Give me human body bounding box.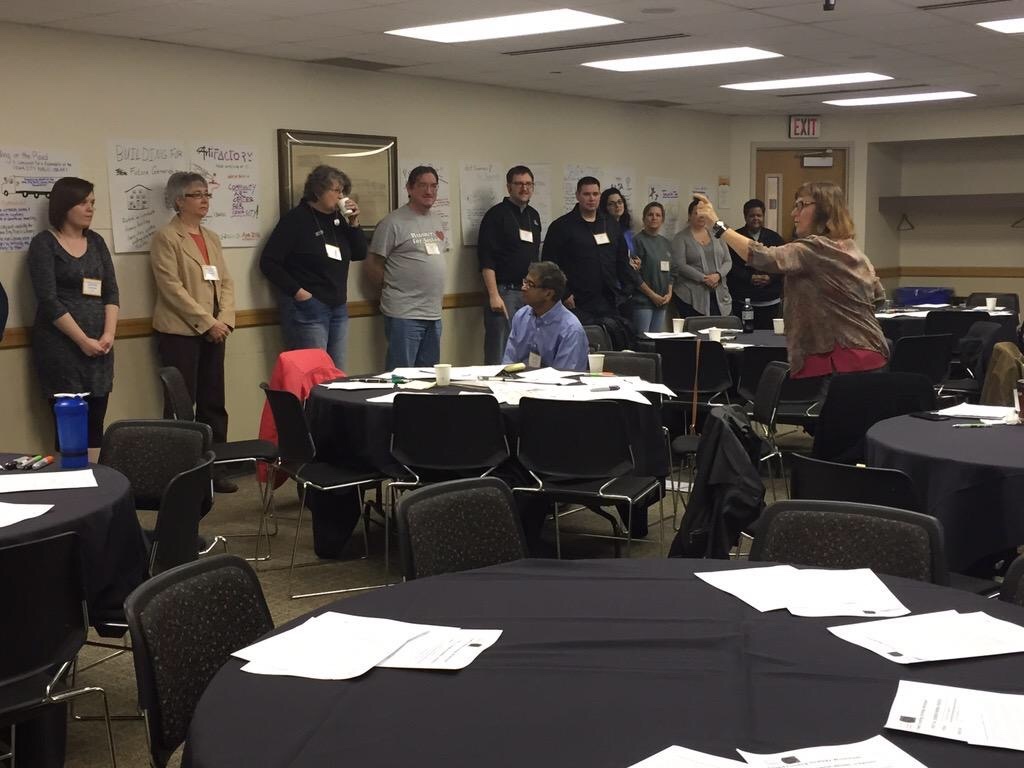
[x1=593, y1=182, x2=635, y2=297].
